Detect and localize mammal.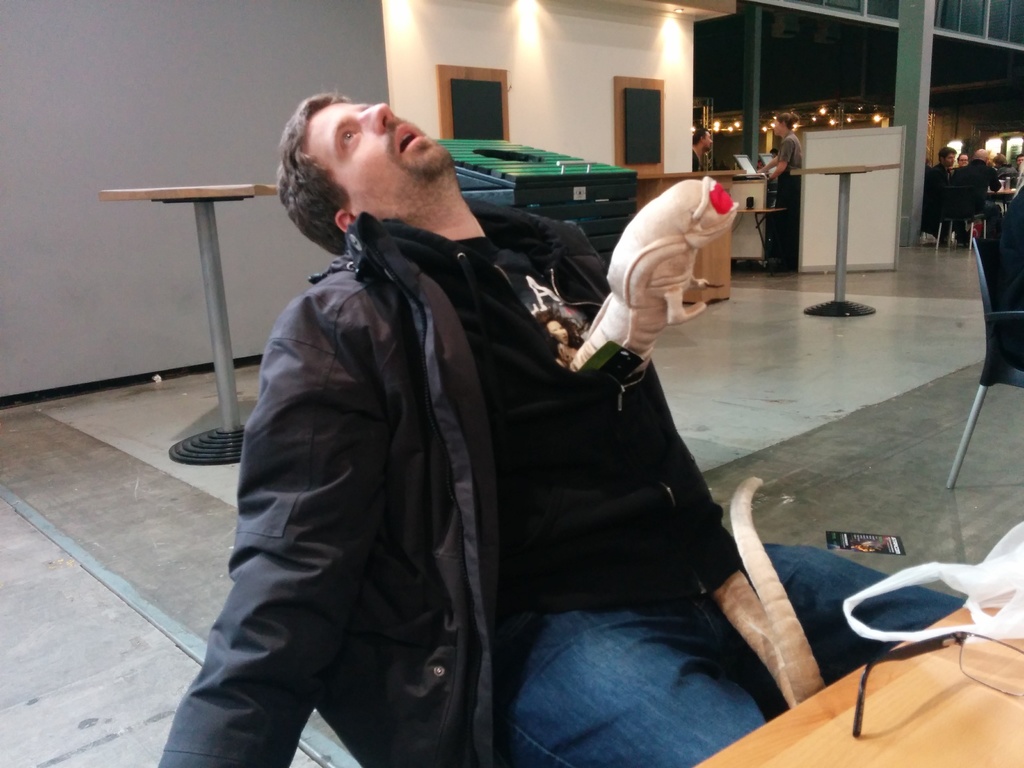
Localized at Rect(156, 90, 972, 767).
